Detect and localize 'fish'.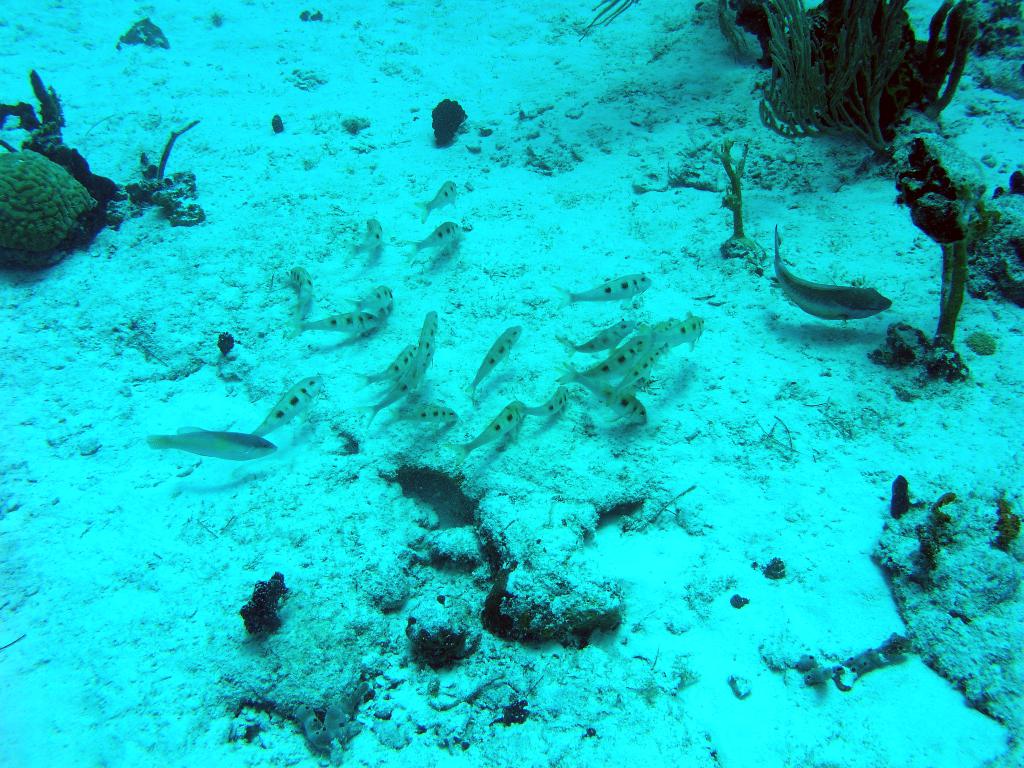
Localized at rect(415, 178, 457, 225).
